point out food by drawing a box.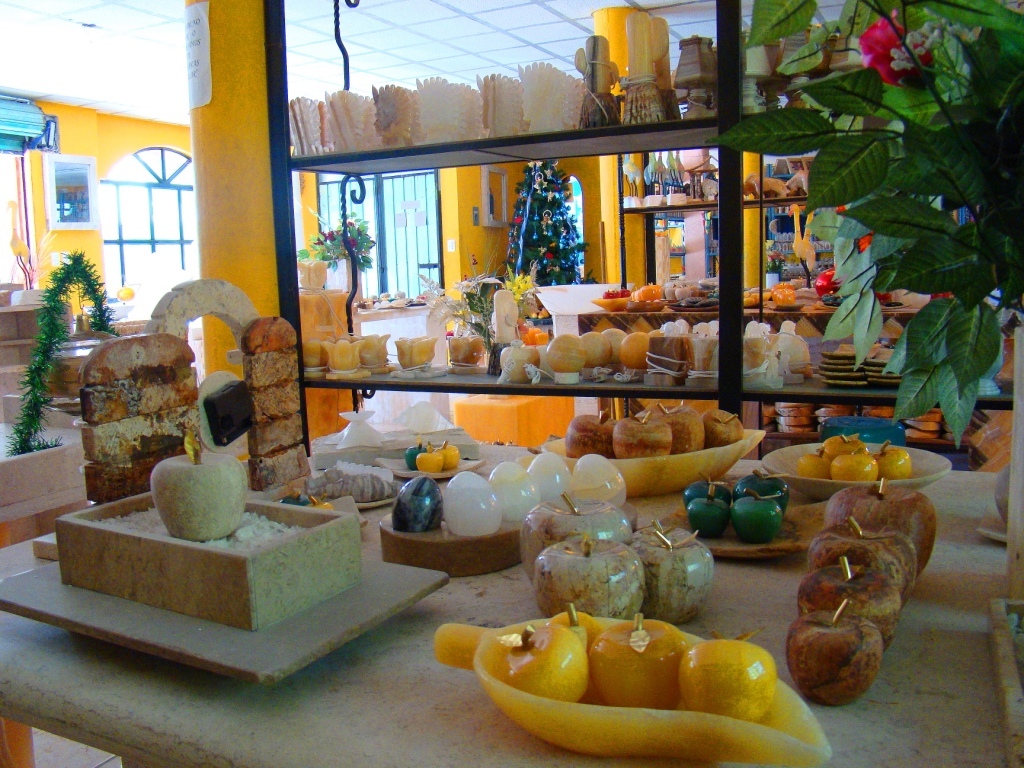
[x1=560, y1=398, x2=743, y2=459].
